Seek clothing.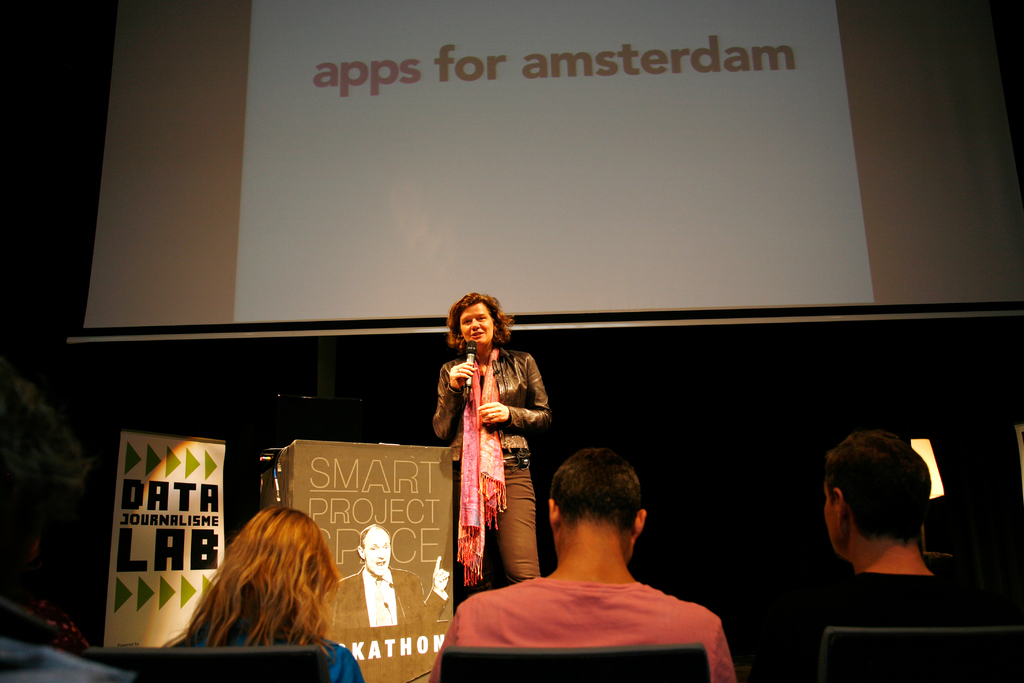
region(833, 532, 963, 655).
